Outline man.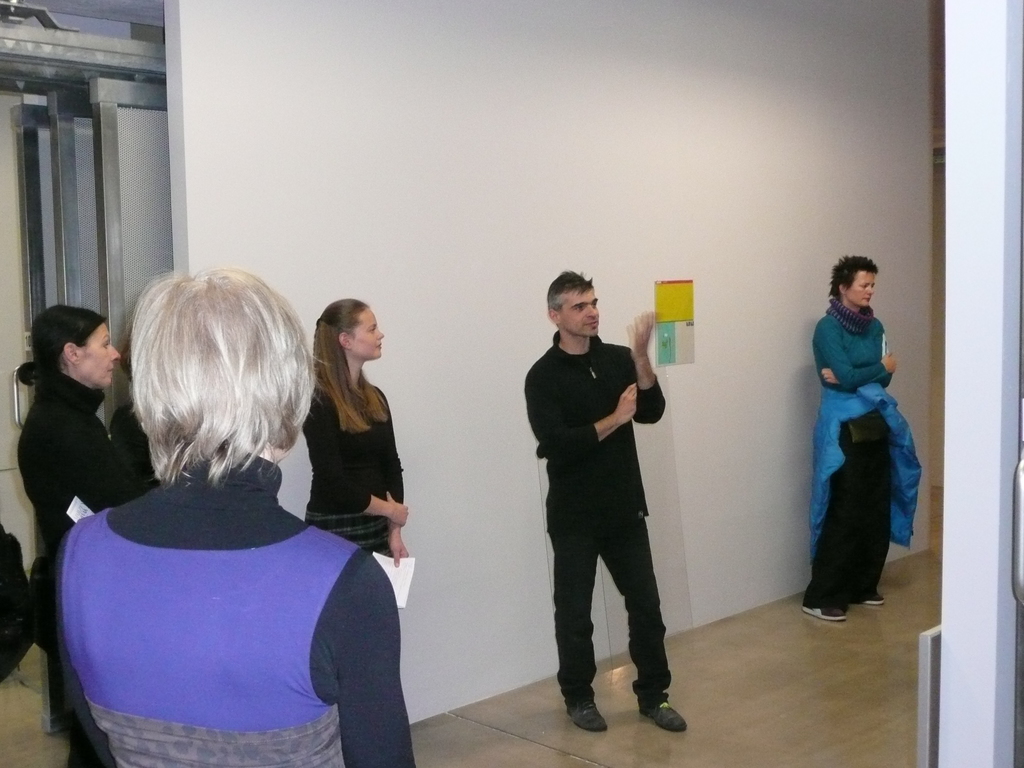
Outline: [x1=524, y1=272, x2=685, y2=732].
